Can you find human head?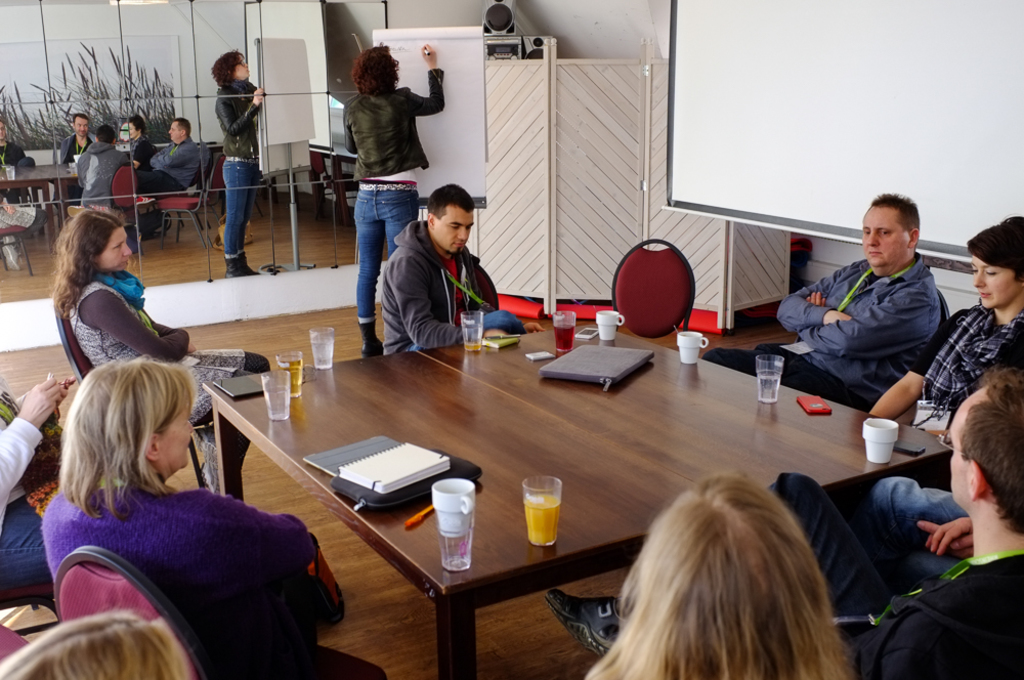
Yes, bounding box: 417/173/483/246.
